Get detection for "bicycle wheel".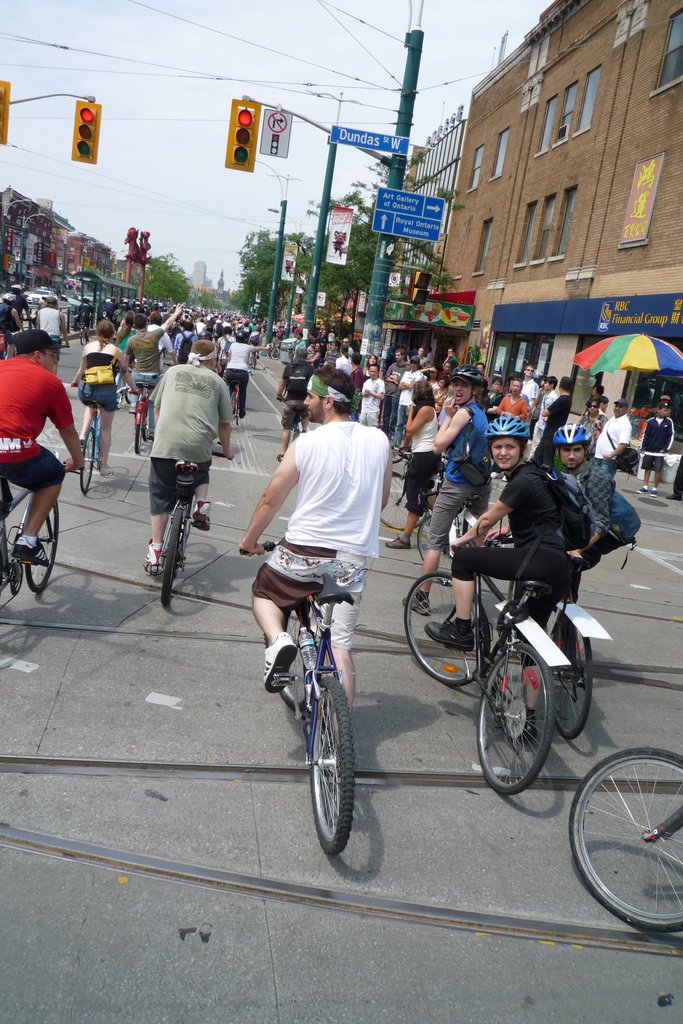
Detection: pyautogui.locateOnScreen(22, 497, 59, 593).
